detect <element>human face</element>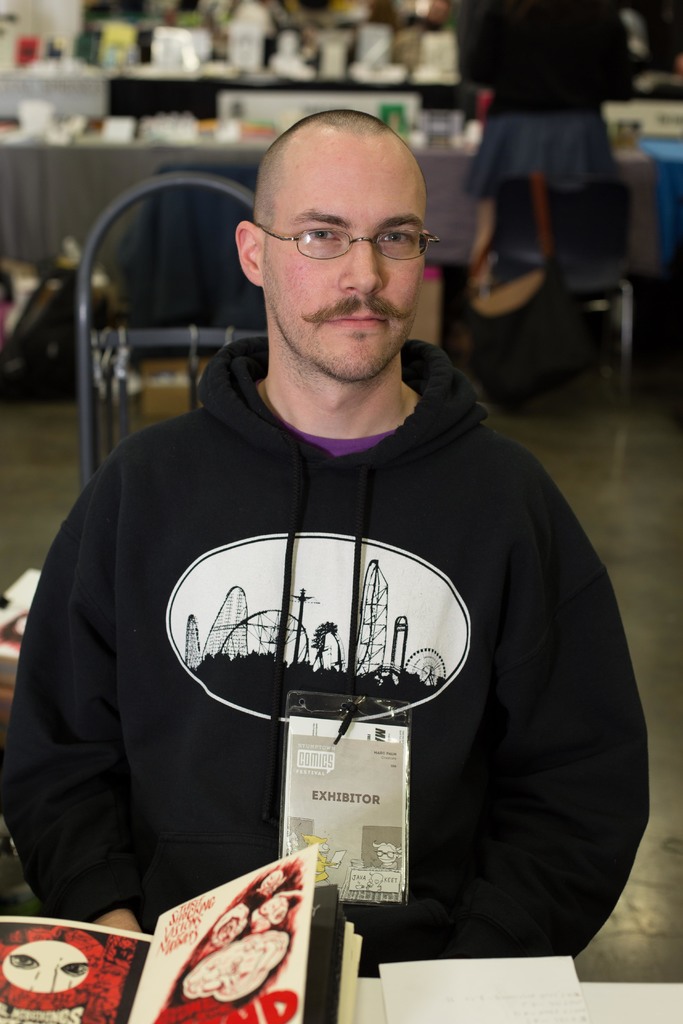
[258, 143, 425, 380]
